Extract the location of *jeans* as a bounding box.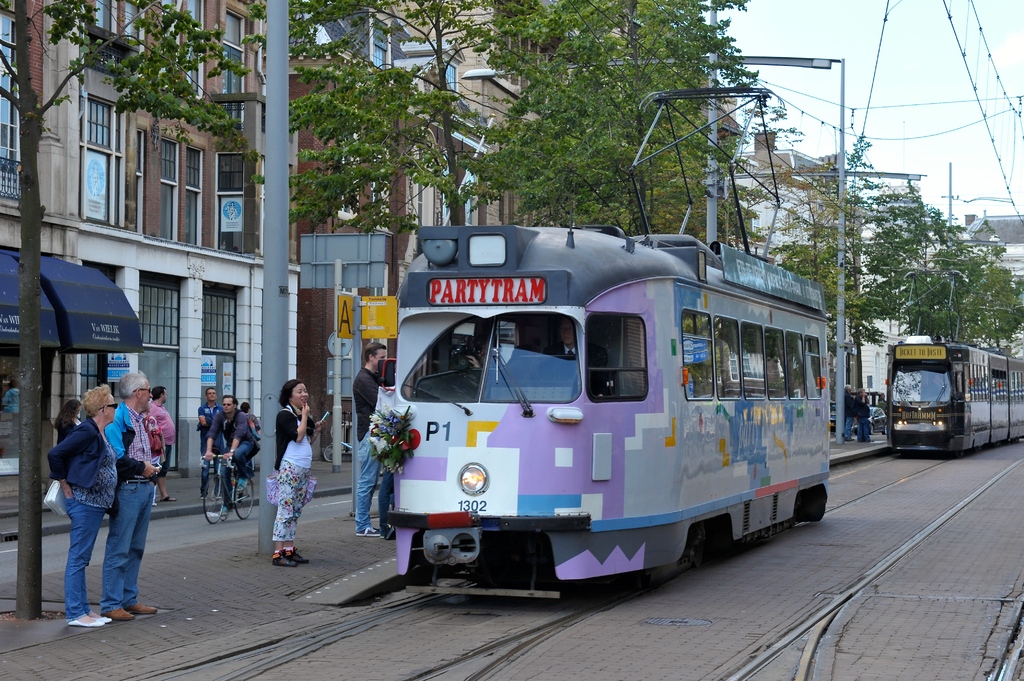
355,437,403,530.
